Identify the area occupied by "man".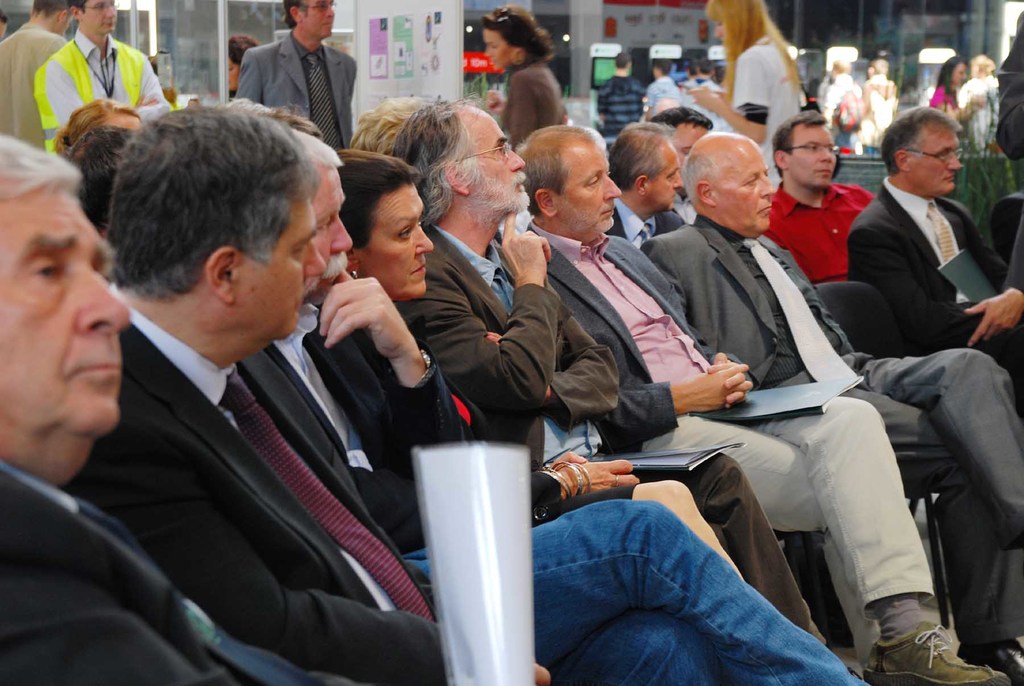
Area: {"left": 826, "top": 64, "right": 858, "bottom": 153}.
